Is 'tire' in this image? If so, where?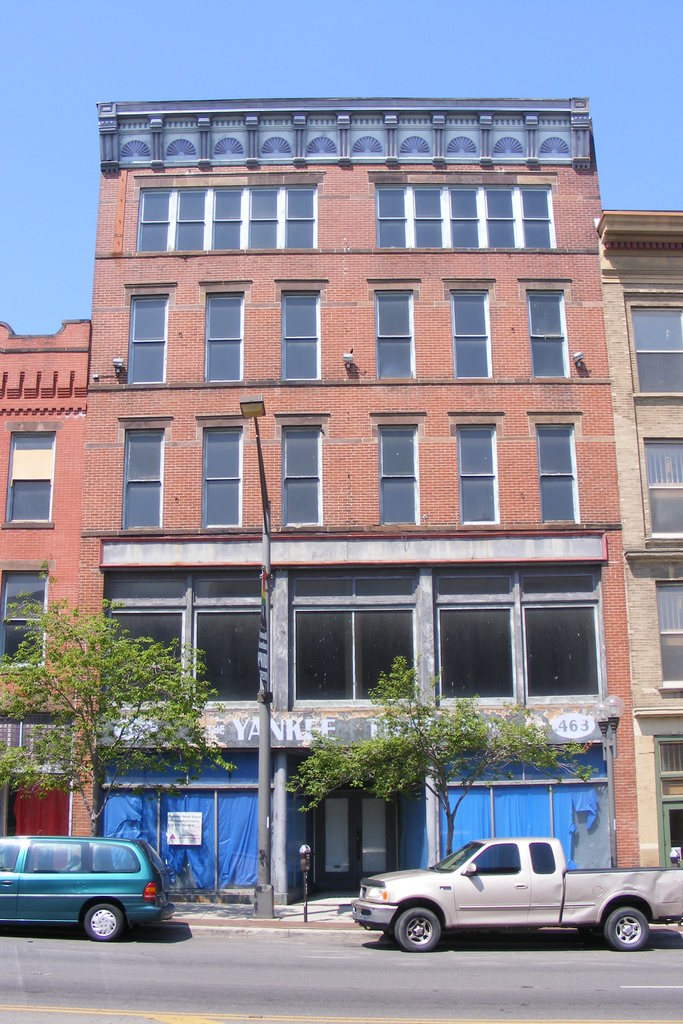
Yes, at bbox=[82, 906, 124, 944].
